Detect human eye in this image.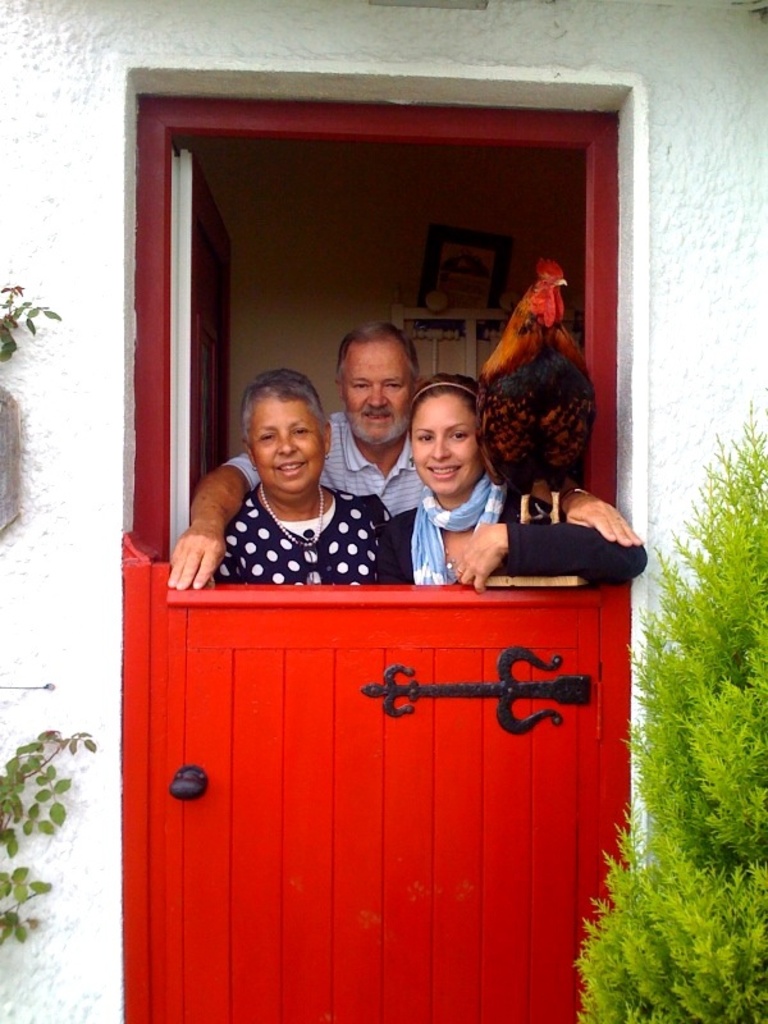
Detection: {"x1": 257, "y1": 430, "x2": 279, "y2": 445}.
